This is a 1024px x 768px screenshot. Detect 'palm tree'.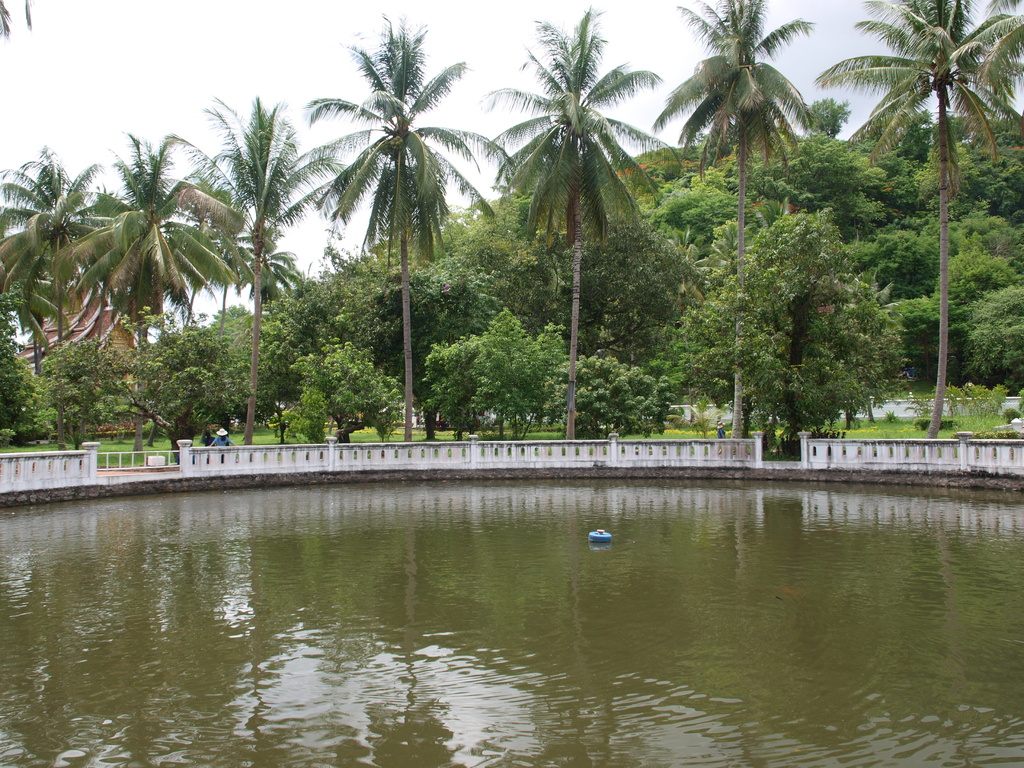
675/2/804/399.
